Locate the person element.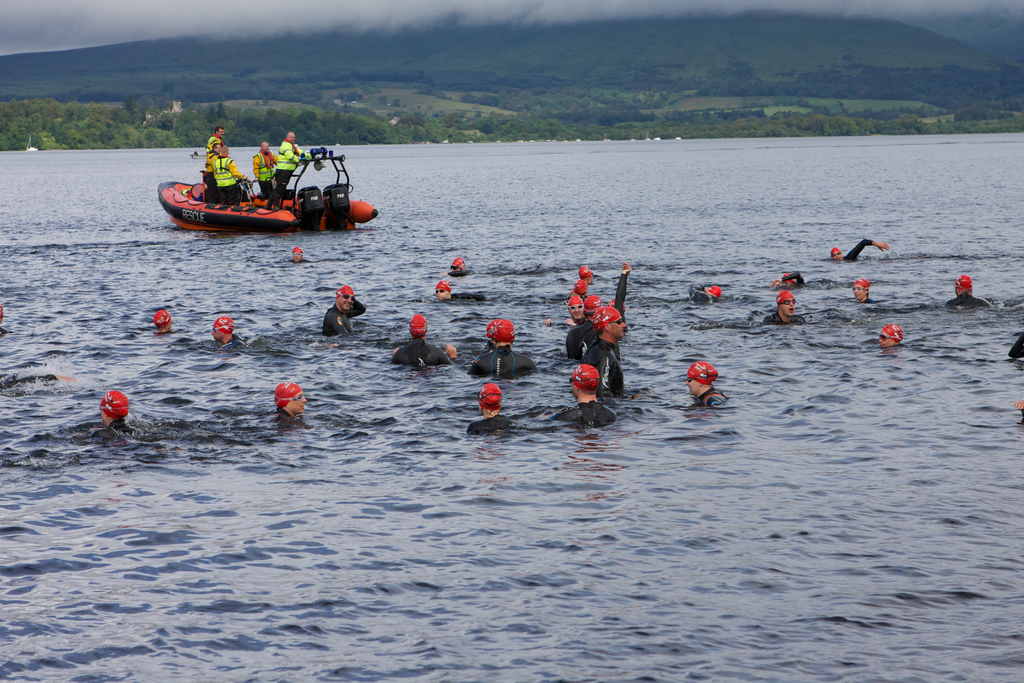
Element bbox: pyautogui.locateOnScreen(766, 290, 804, 324).
